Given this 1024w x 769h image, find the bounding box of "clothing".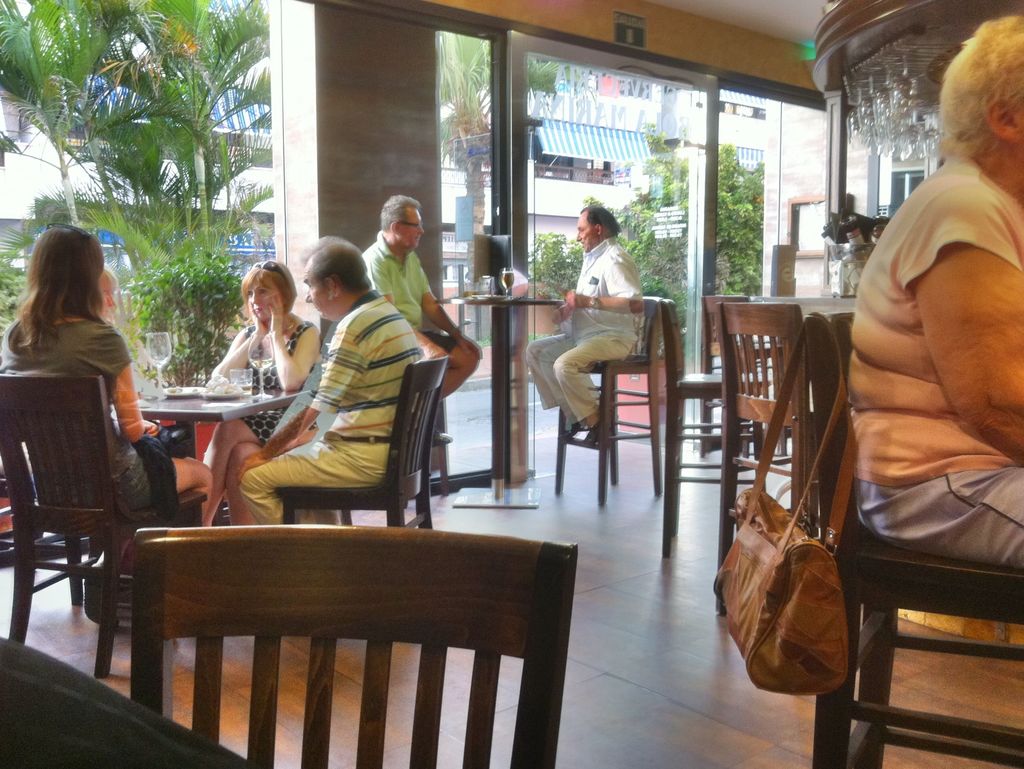
(x1=516, y1=240, x2=655, y2=391).
